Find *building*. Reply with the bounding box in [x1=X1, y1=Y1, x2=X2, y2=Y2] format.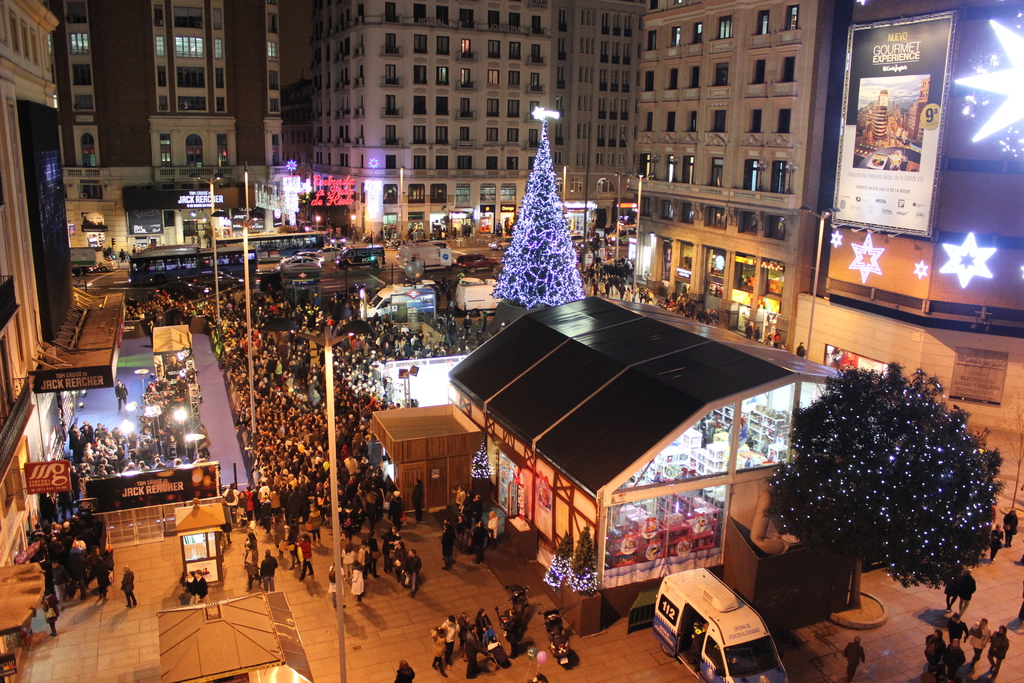
[x1=0, y1=0, x2=128, y2=682].
